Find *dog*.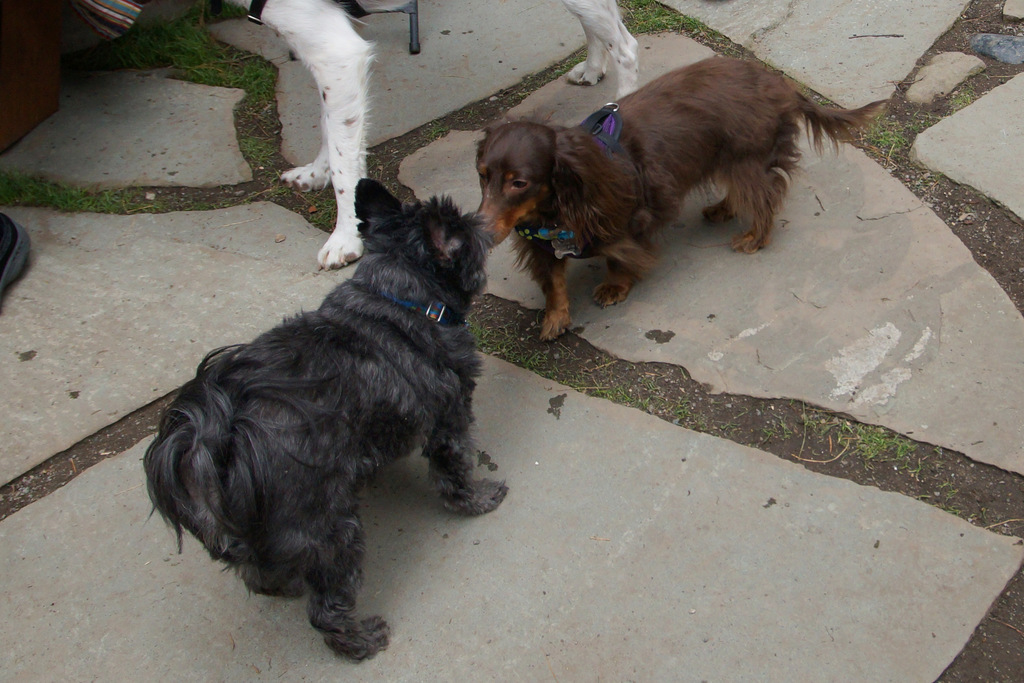
<region>472, 60, 892, 346</region>.
